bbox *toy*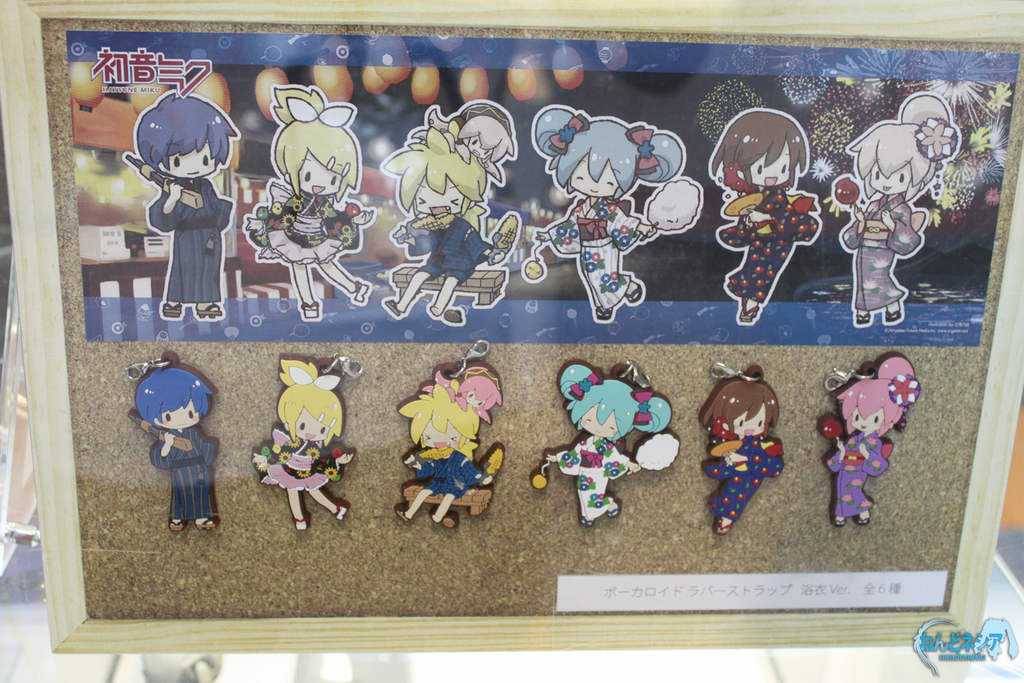
(x1=400, y1=363, x2=508, y2=528)
